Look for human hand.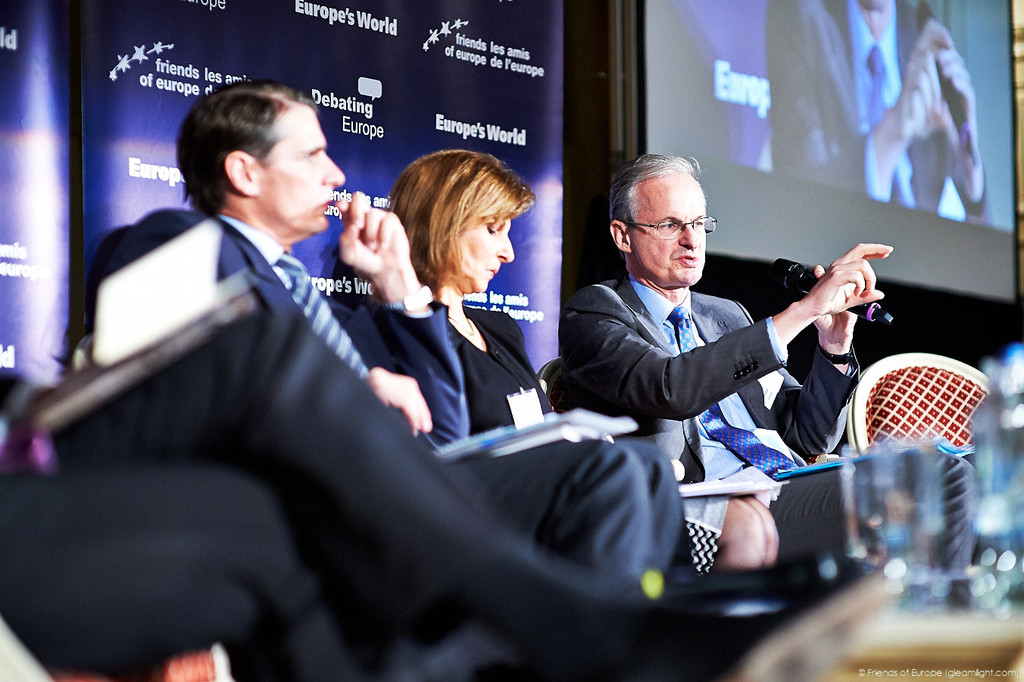
Found: (left=892, top=14, right=955, bottom=143).
